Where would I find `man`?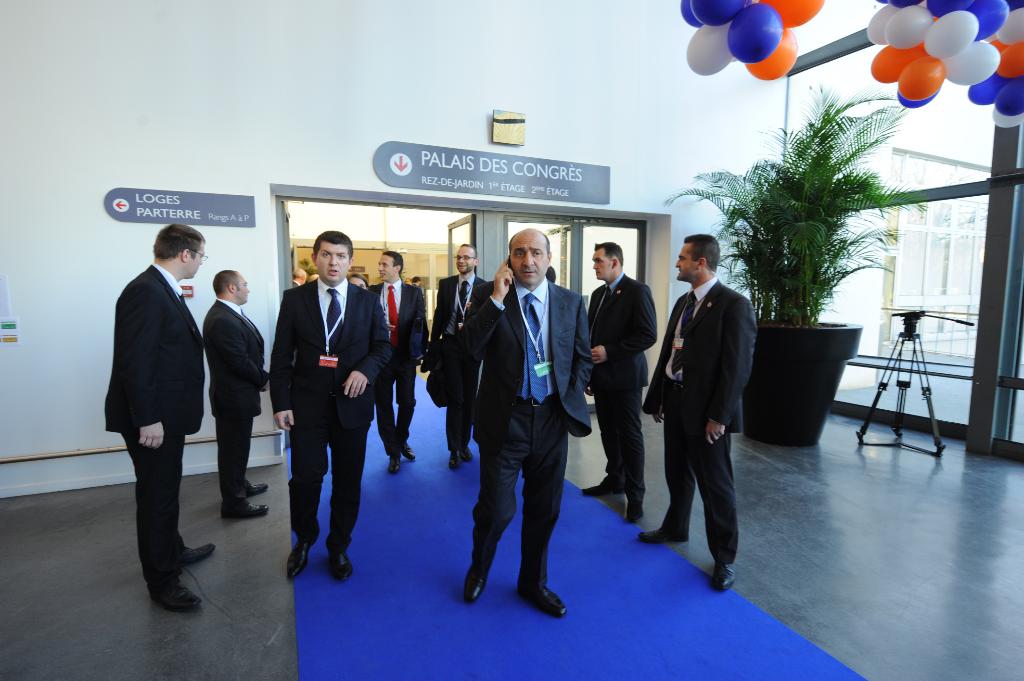
At rect(640, 231, 755, 592).
